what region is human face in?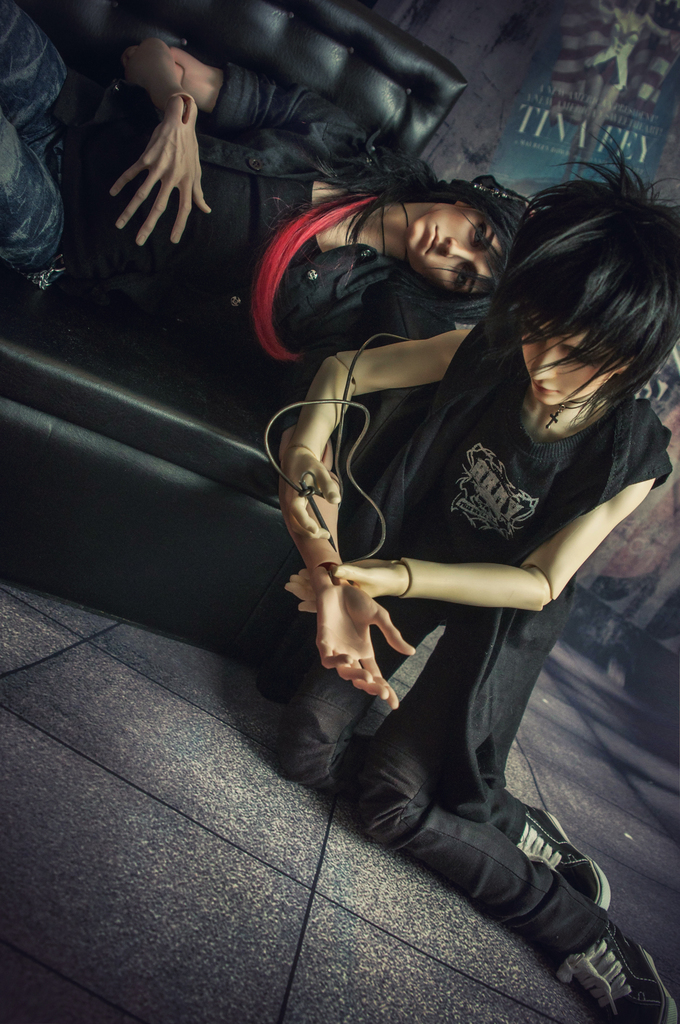
[517,309,620,410].
